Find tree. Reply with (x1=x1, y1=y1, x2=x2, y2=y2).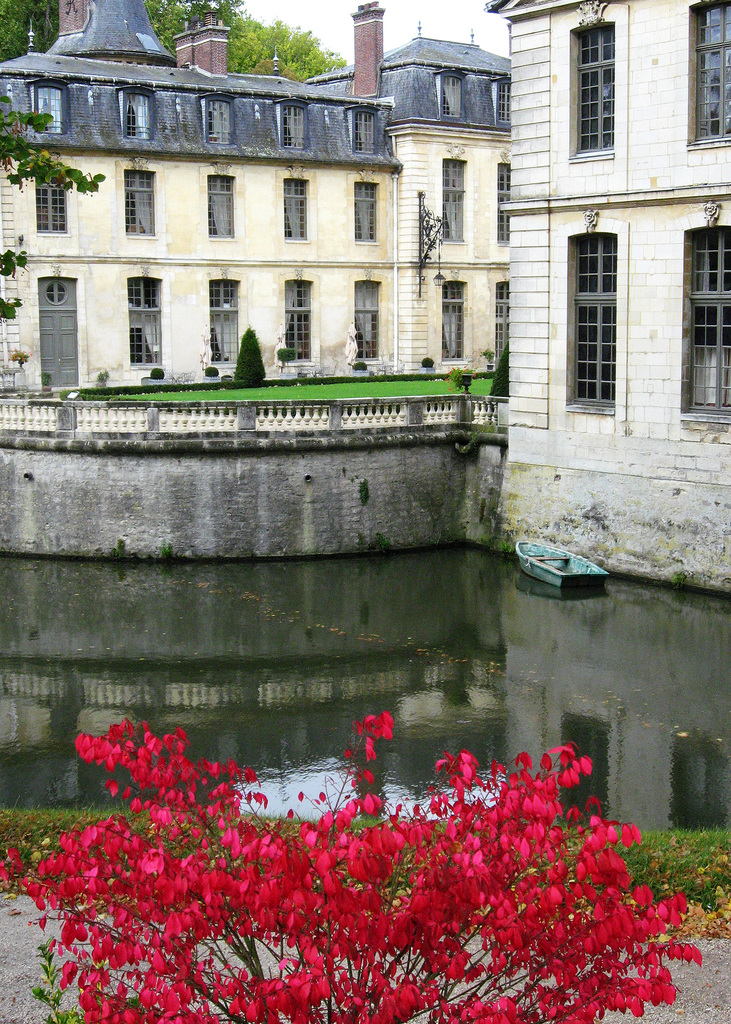
(x1=0, y1=92, x2=103, y2=317).
